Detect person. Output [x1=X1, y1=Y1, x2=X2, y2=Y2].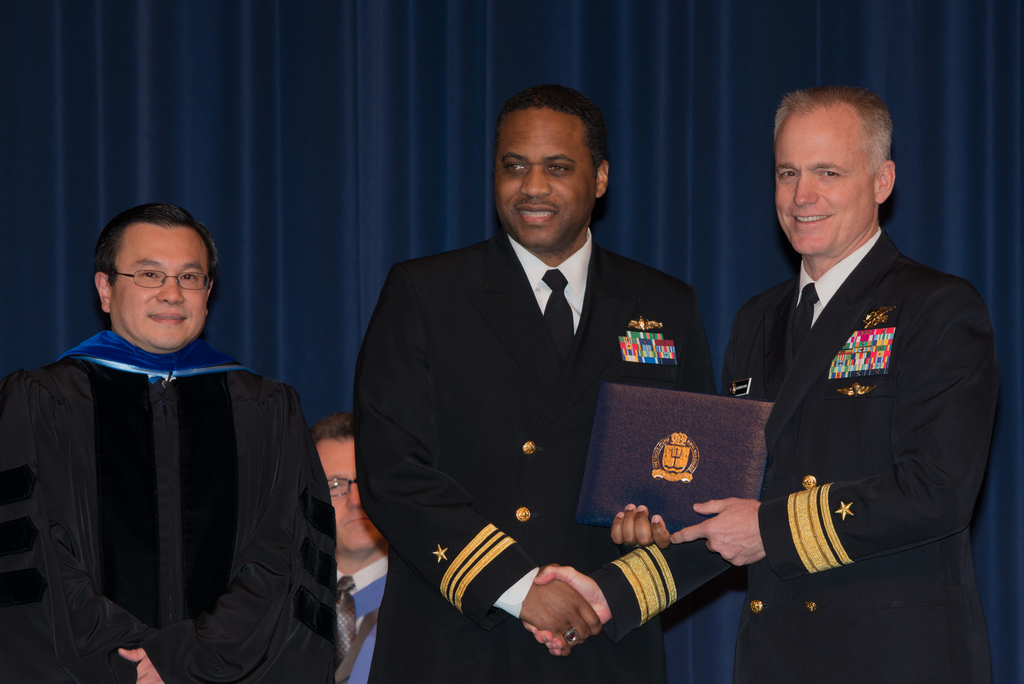
[x1=513, y1=77, x2=999, y2=683].
